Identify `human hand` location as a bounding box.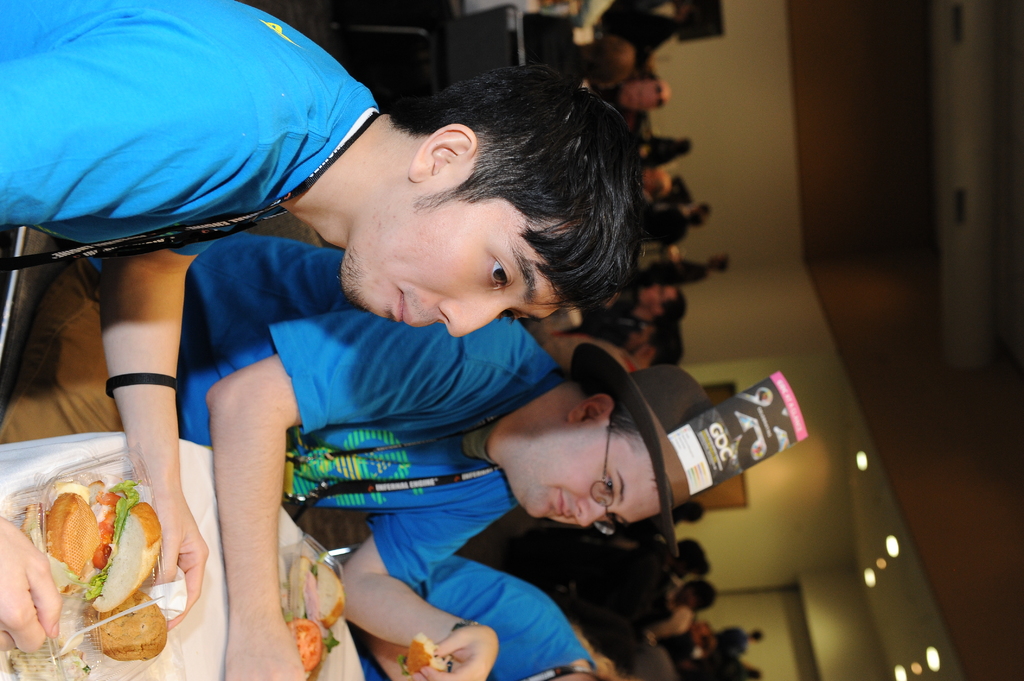
region(223, 634, 303, 680).
